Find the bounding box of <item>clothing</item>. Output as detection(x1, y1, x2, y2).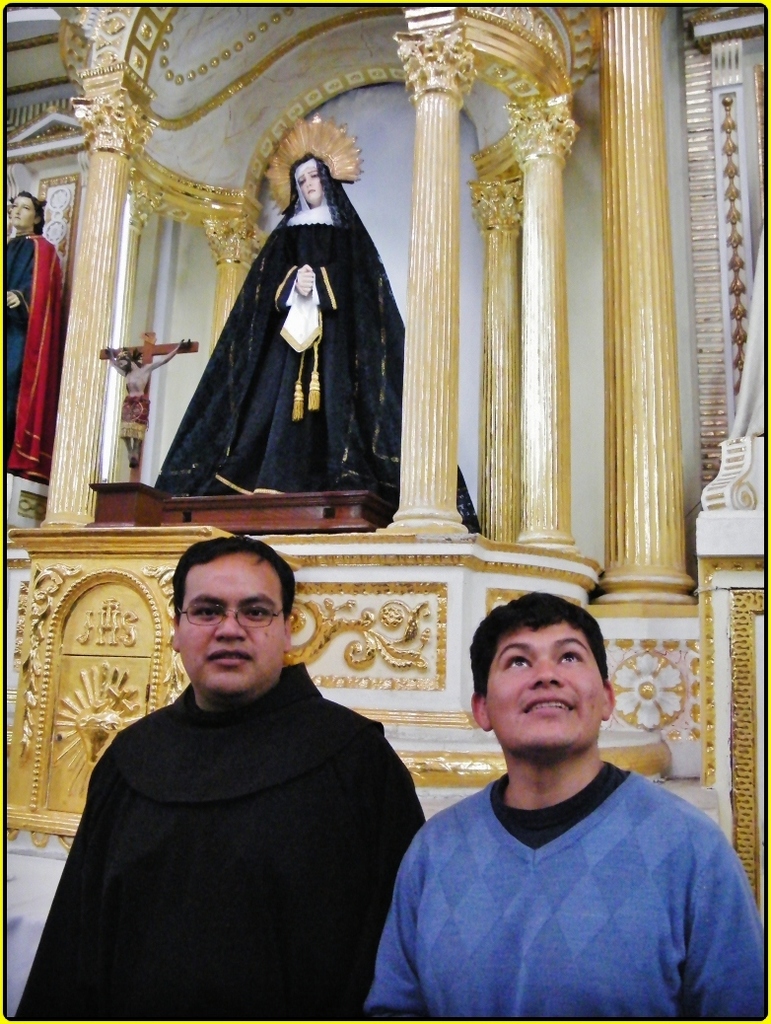
detection(163, 220, 404, 499).
